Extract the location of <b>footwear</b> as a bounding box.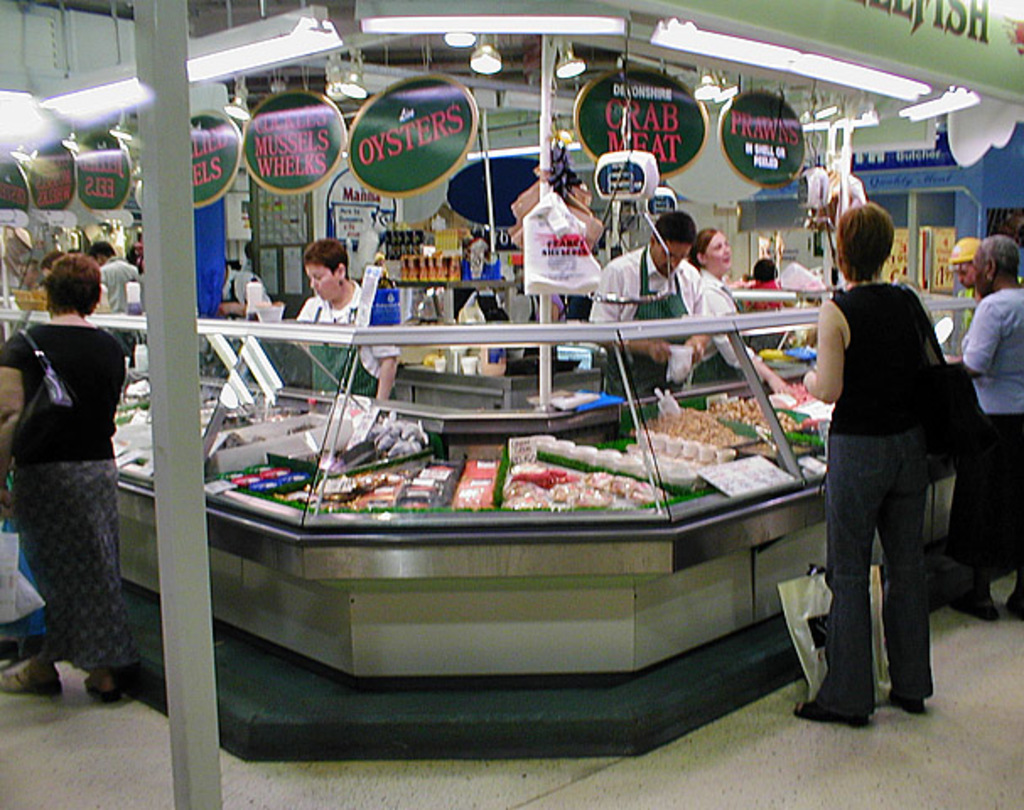
{"left": 1005, "top": 581, "right": 1022, "bottom": 618}.
